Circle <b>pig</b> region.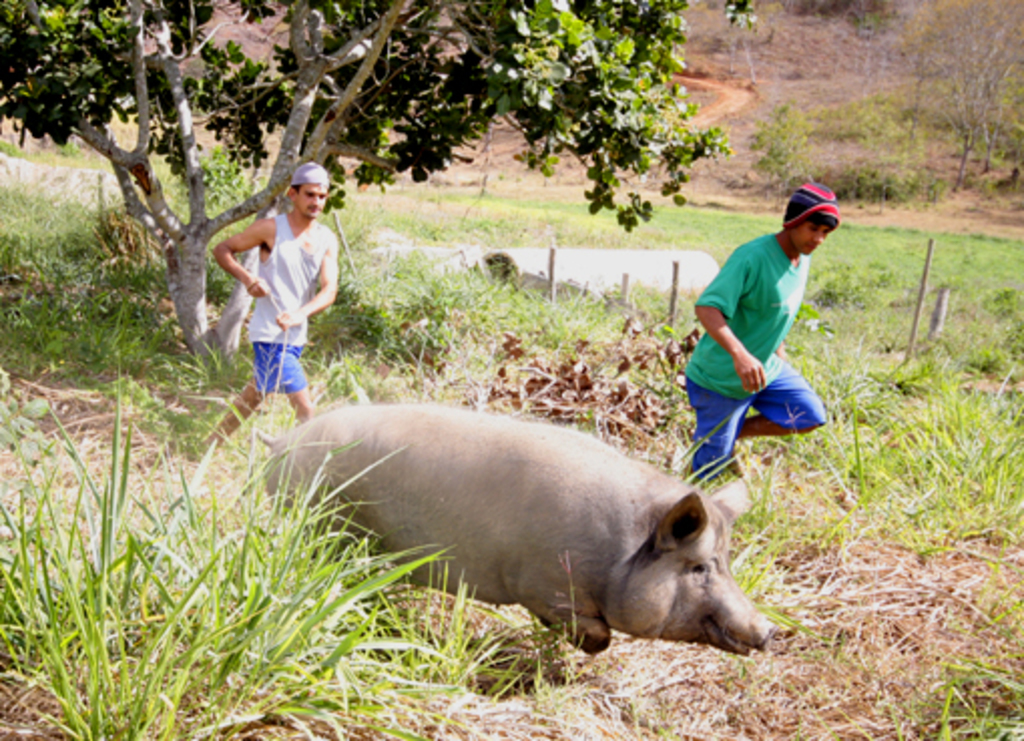
Region: bbox=[243, 398, 779, 655].
